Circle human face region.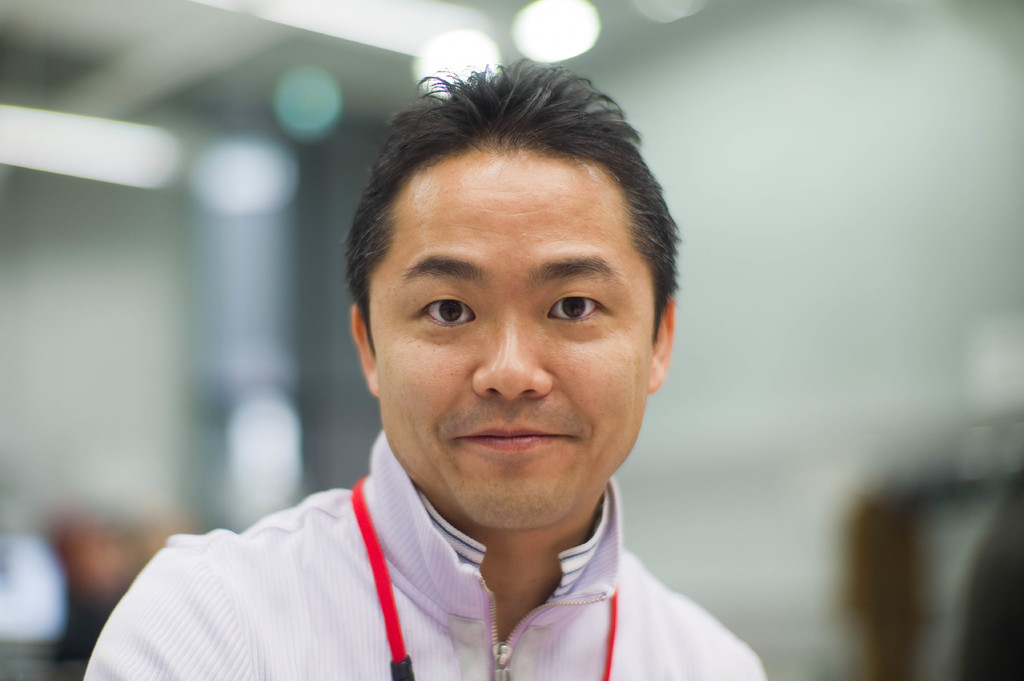
Region: 356:127:662:534.
